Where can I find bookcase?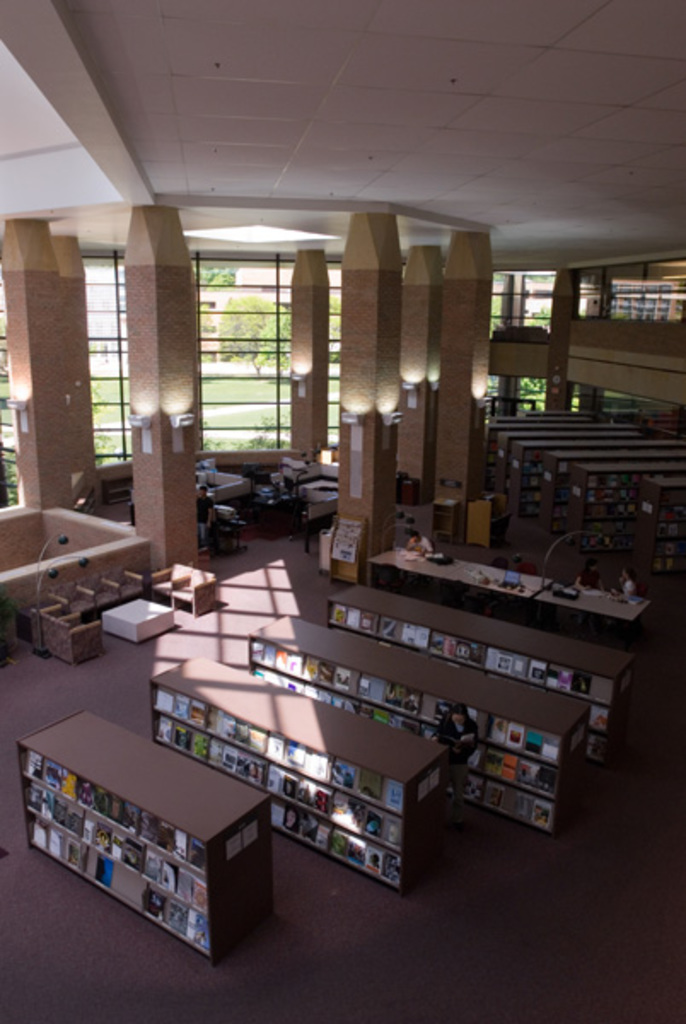
You can find it at 145/657/456/898.
